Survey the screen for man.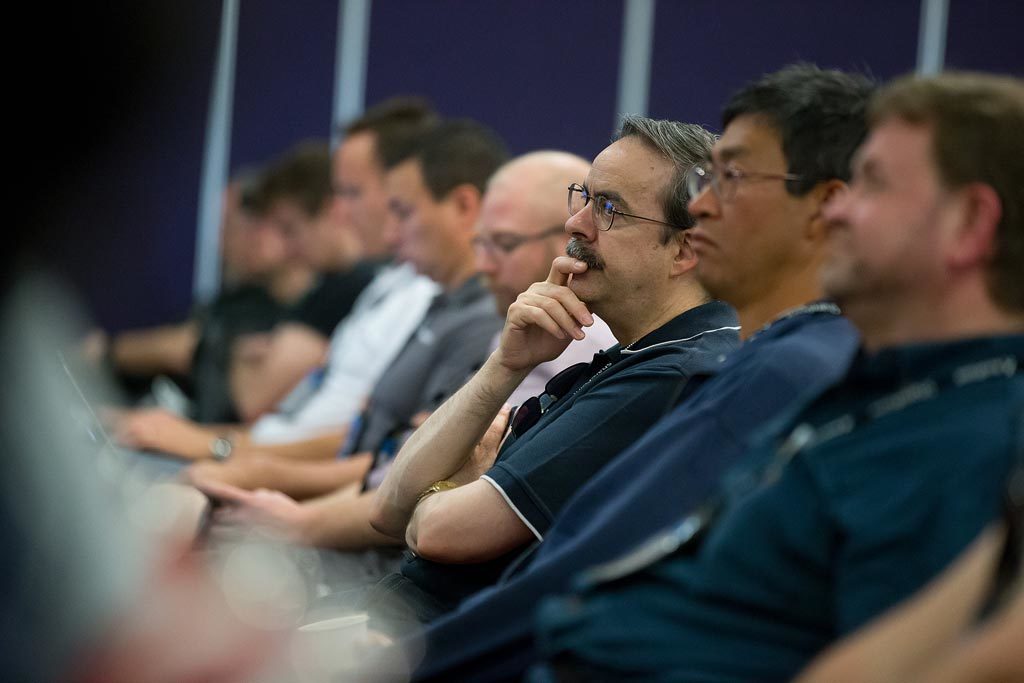
Survey found: crop(380, 59, 891, 682).
